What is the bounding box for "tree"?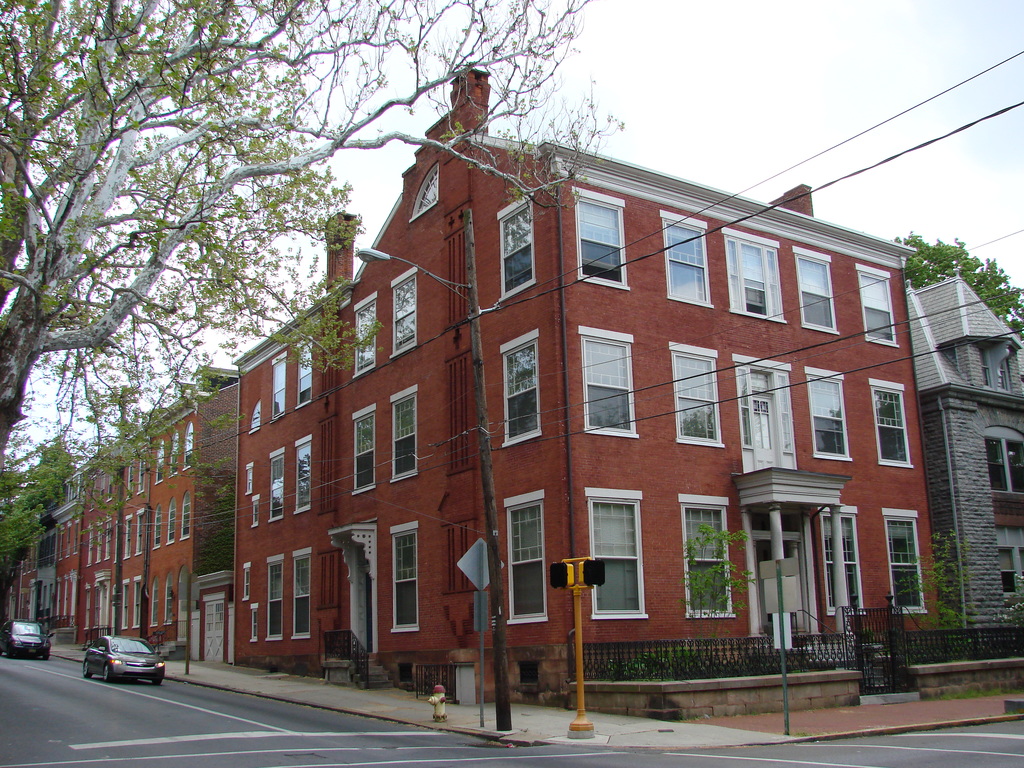
[677,529,771,655].
